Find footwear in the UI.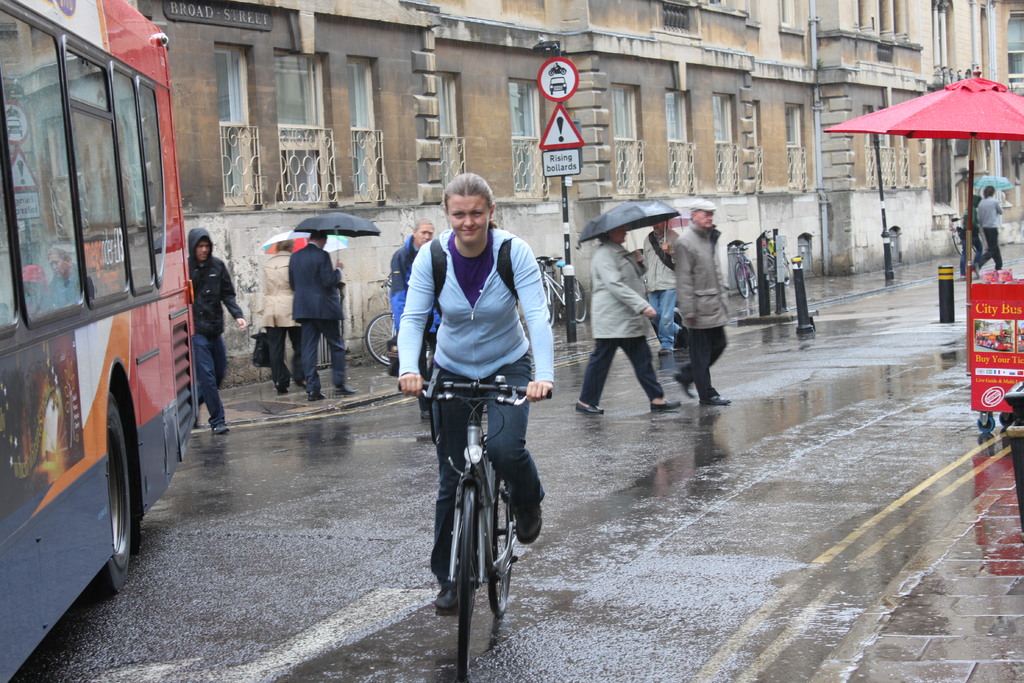
UI element at {"x1": 700, "y1": 395, "x2": 732, "y2": 406}.
